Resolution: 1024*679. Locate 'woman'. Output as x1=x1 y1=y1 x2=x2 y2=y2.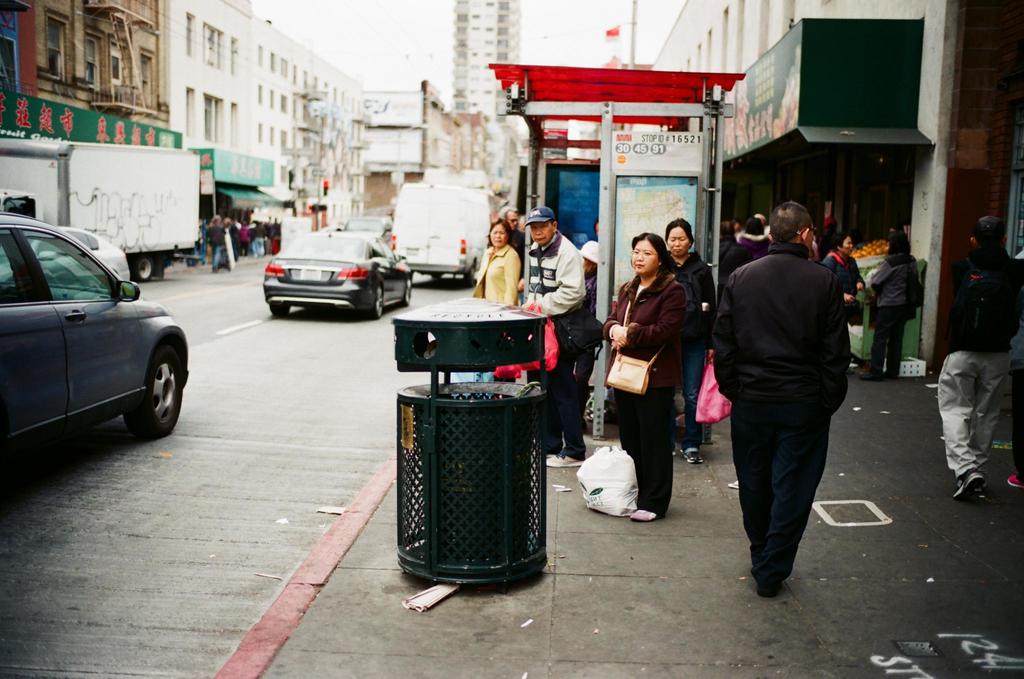
x1=660 y1=219 x2=720 y2=466.
